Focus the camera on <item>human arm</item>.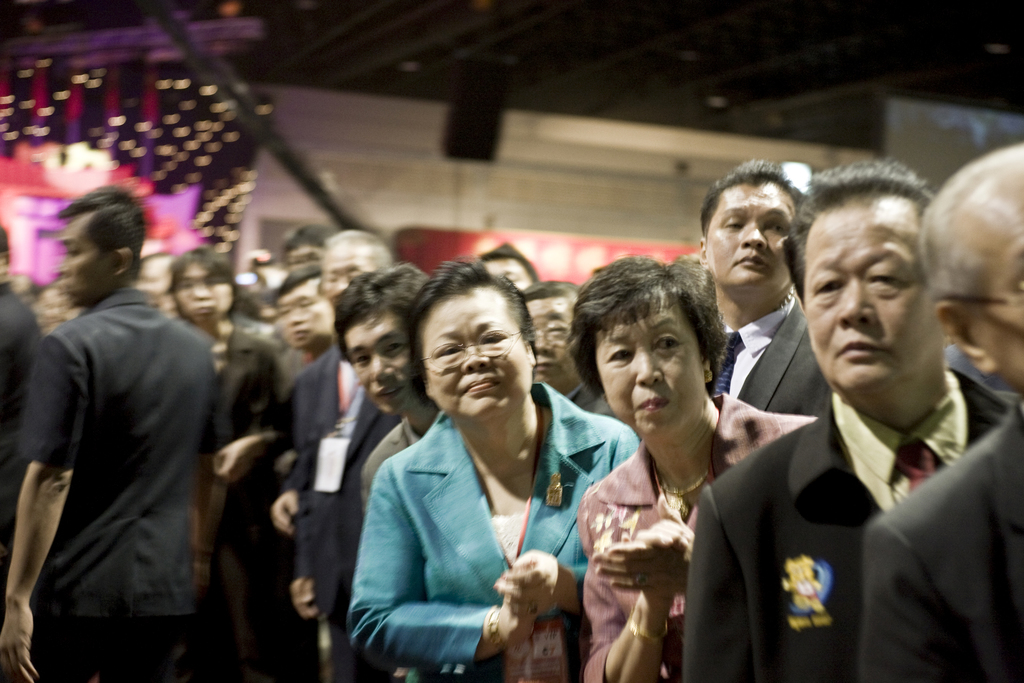
Focus region: bbox(680, 447, 780, 682).
